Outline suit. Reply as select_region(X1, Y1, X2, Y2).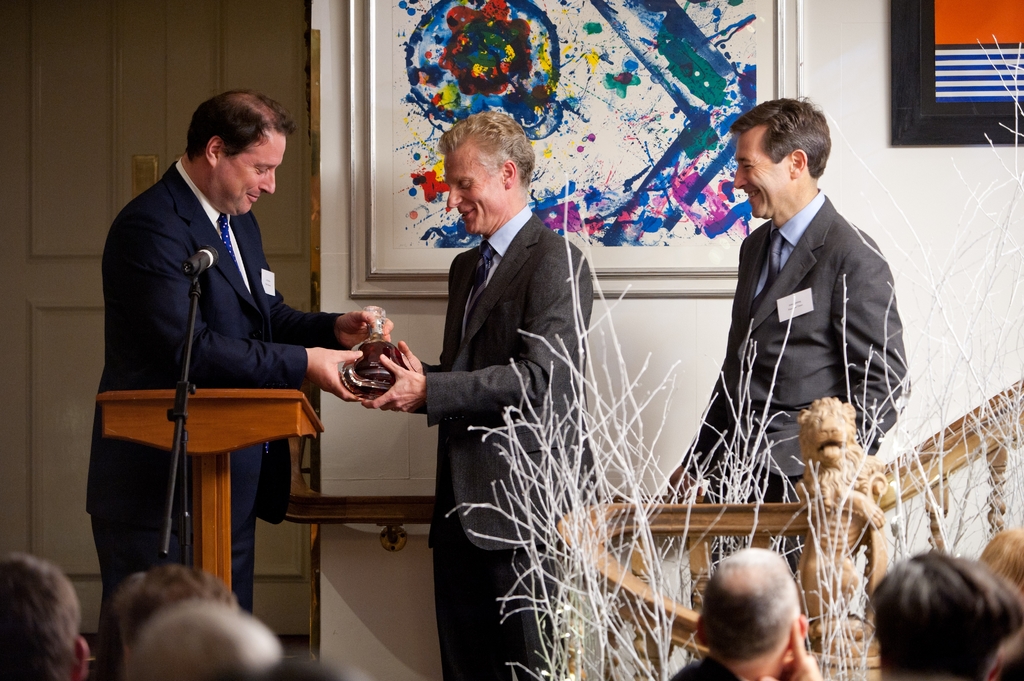
select_region(684, 188, 909, 646).
